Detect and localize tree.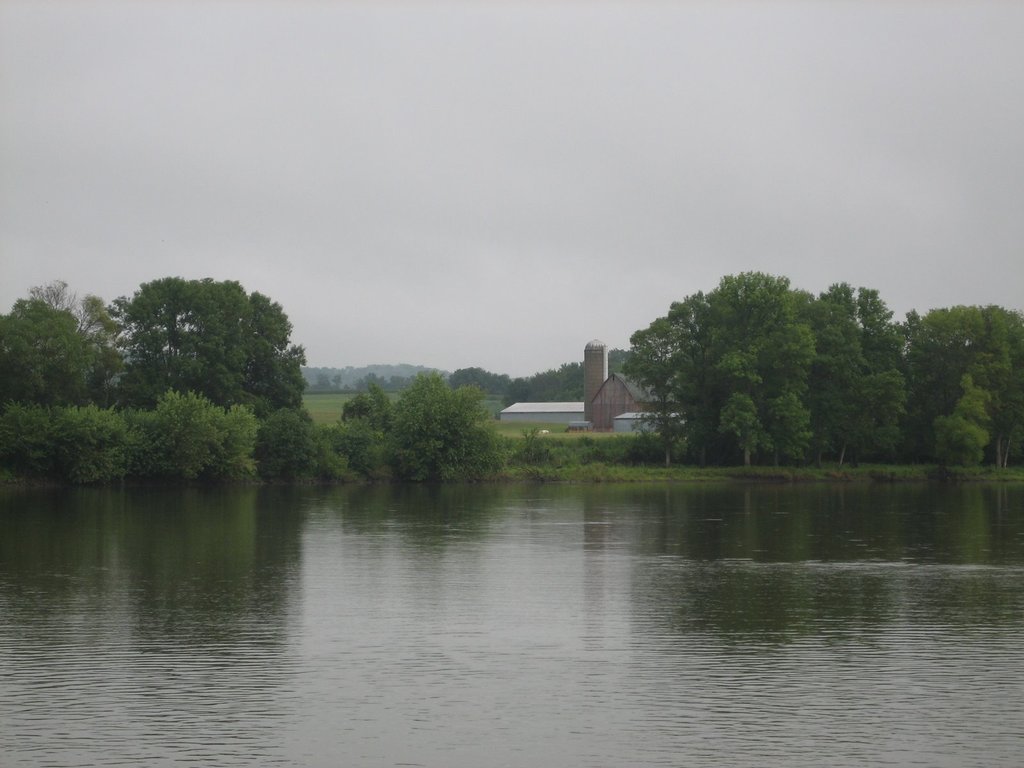
Localized at x1=614 y1=255 x2=868 y2=476.
